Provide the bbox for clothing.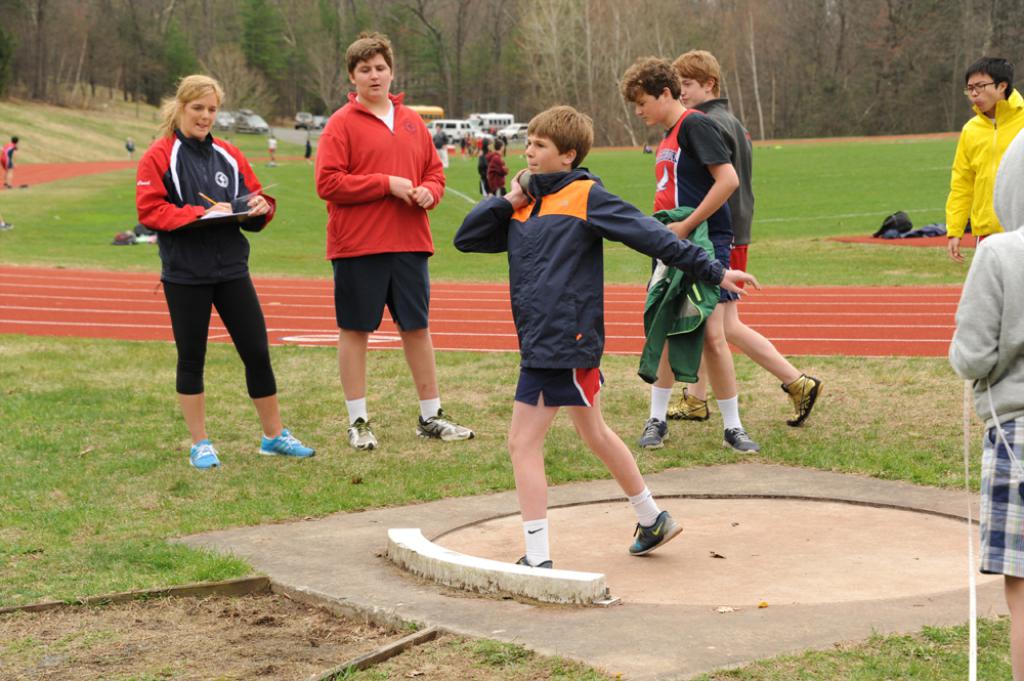
<bbox>650, 104, 731, 297</bbox>.
